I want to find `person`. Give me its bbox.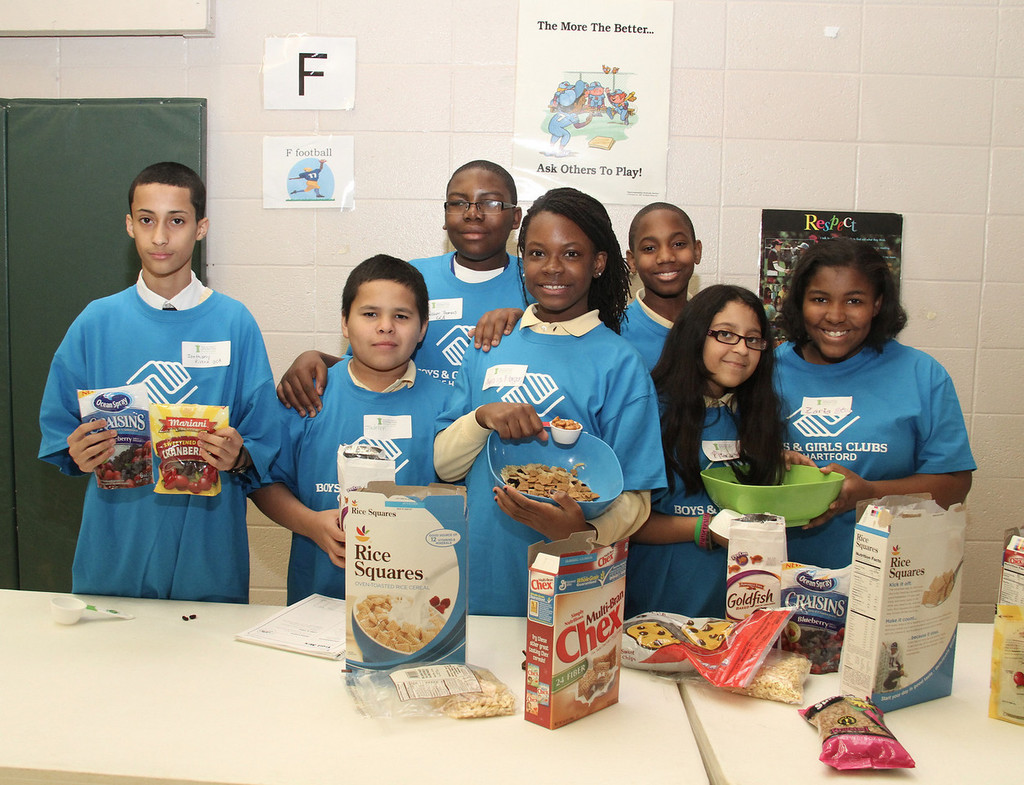
<bbox>433, 190, 665, 617</bbox>.
